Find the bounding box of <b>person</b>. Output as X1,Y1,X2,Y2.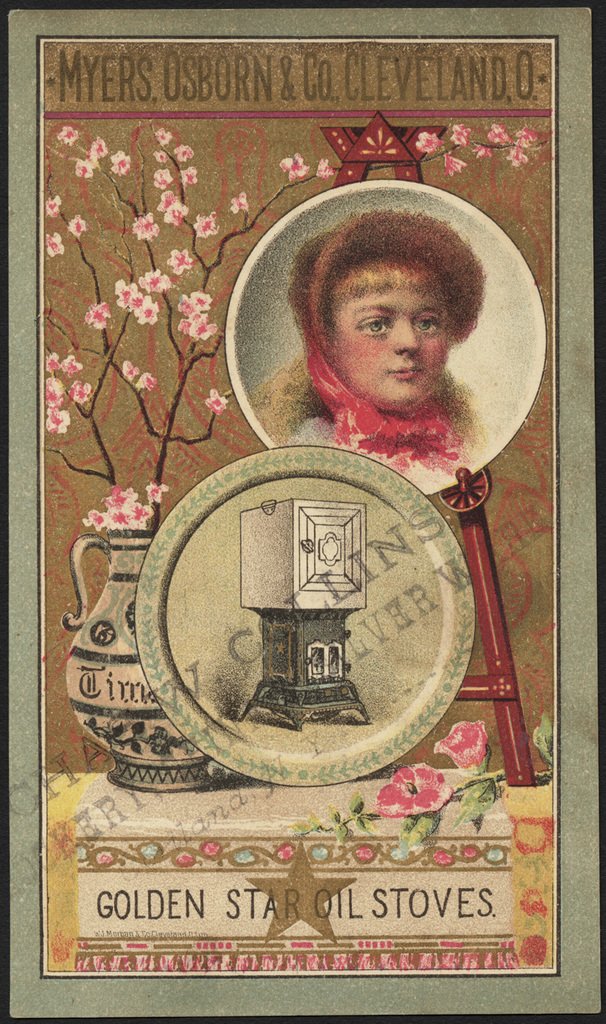
275,203,490,491.
